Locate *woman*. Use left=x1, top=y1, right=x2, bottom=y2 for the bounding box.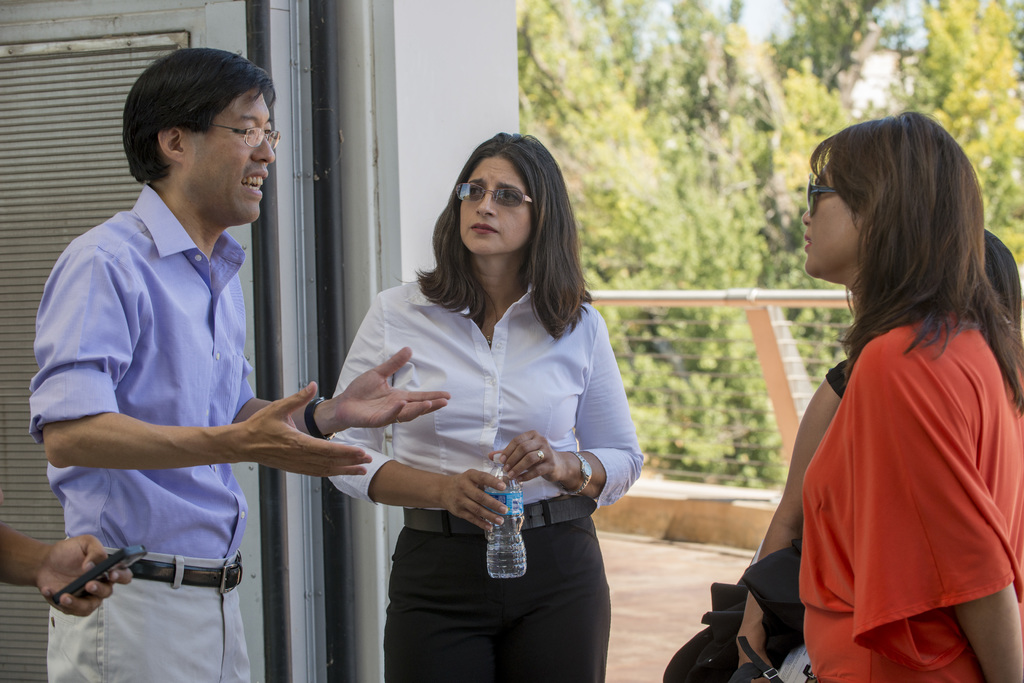
left=304, top=142, right=620, bottom=682.
